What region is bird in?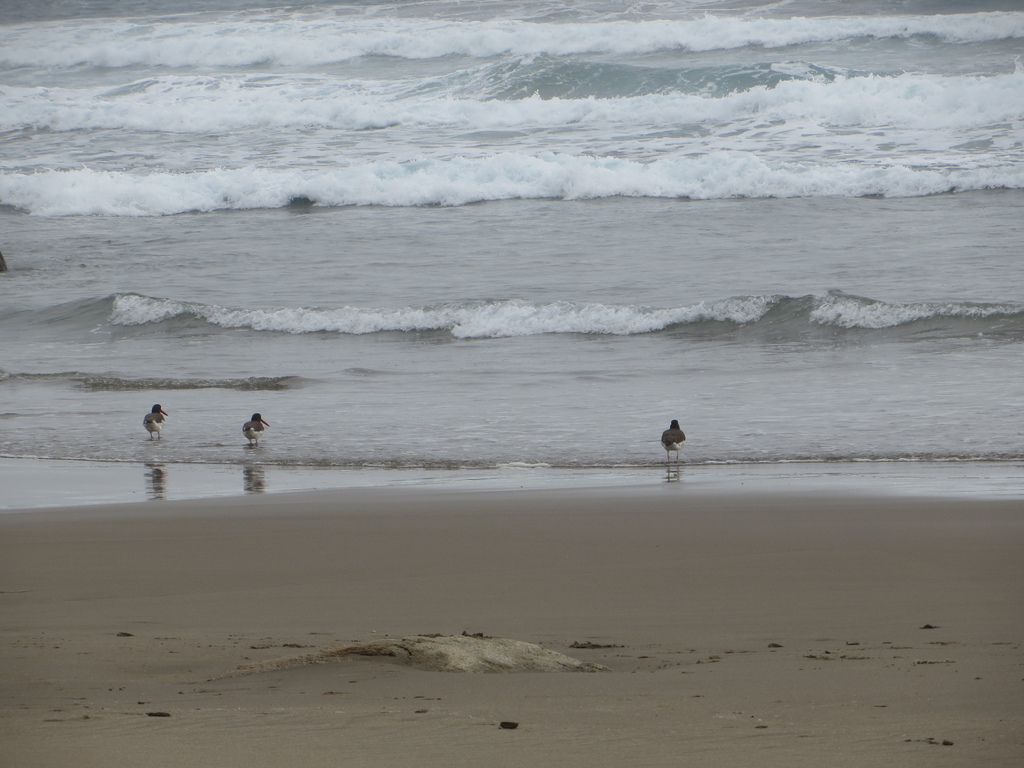
[left=661, top=417, right=686, bottom=467].
